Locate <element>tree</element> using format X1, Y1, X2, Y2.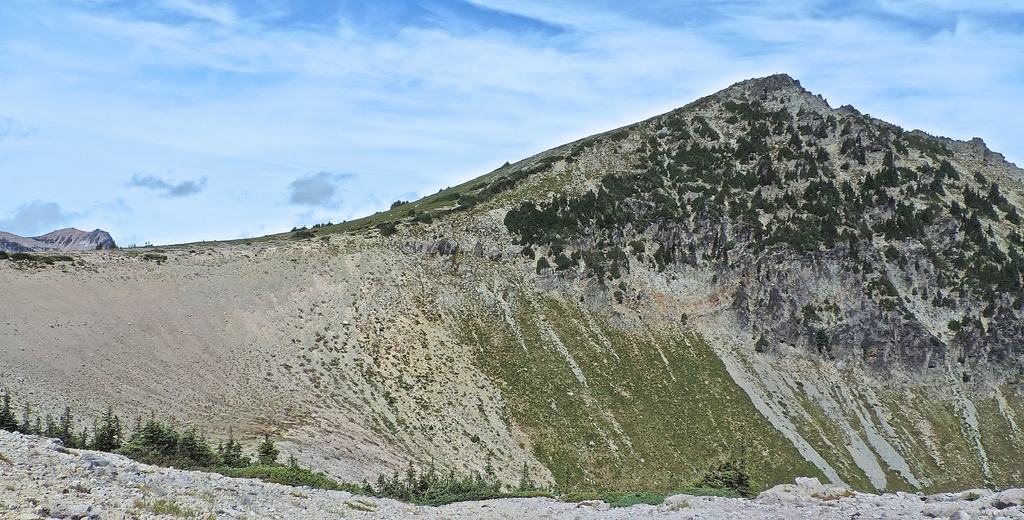
517, 461, 538, 494.
